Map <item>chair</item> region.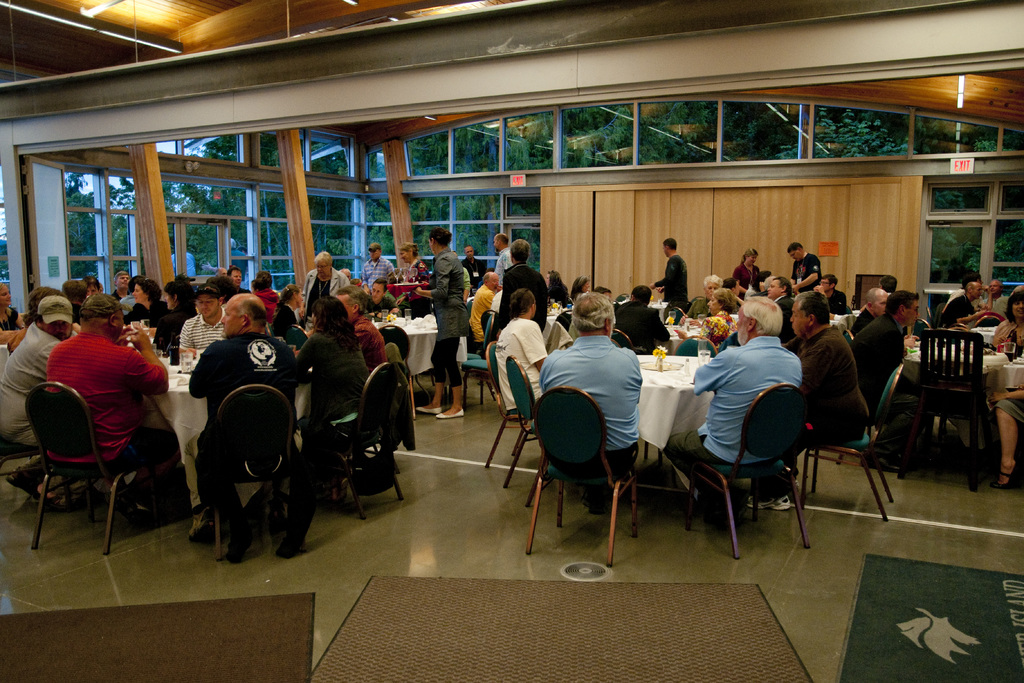
Mapped to 684,381,812,561.
